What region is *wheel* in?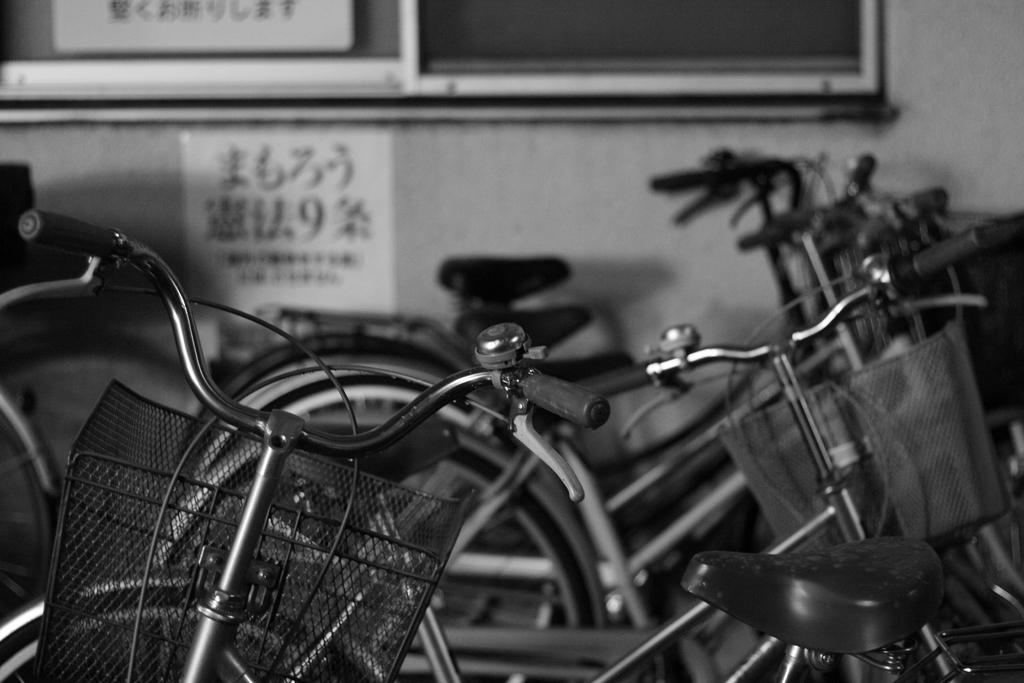
[157, 431, 593, 682].
